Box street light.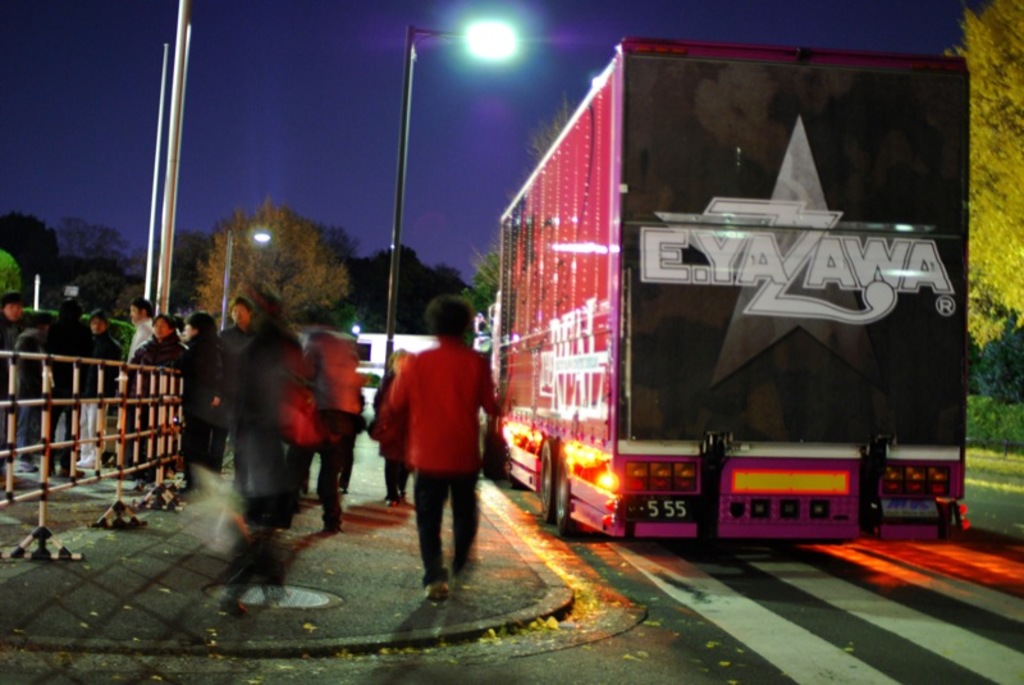
l=378, t=15, r=518, b=378.
